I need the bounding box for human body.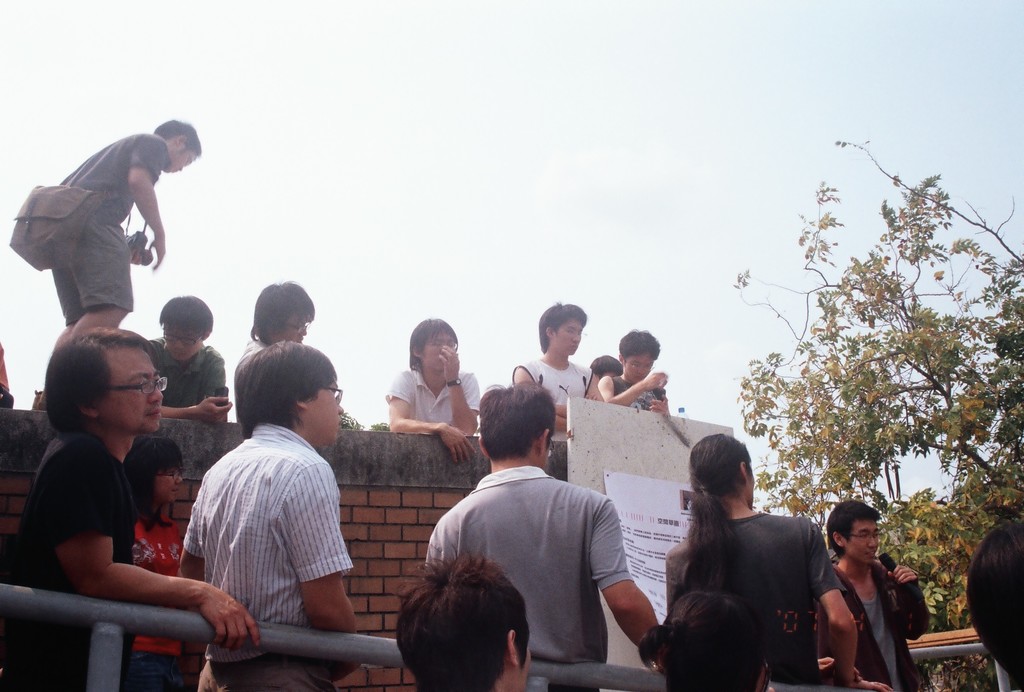
Here it is: left=392, top=318, right=482, bottom=469.
